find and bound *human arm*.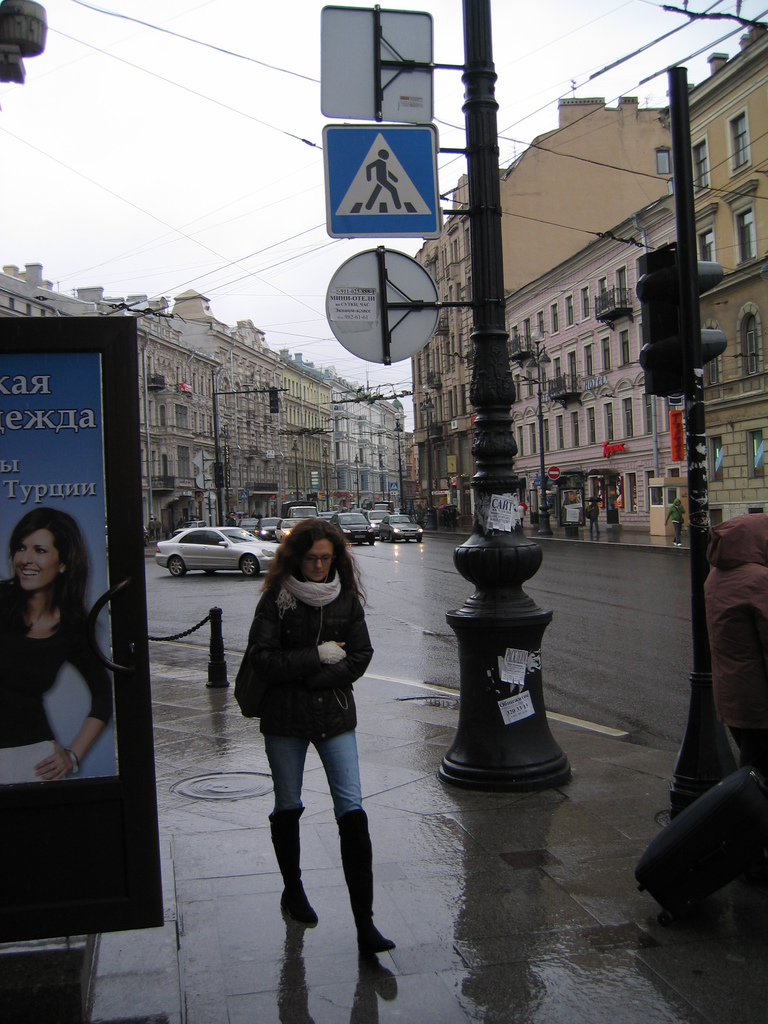
Bound: [left=248, top=595, right=348, bottom=669].
